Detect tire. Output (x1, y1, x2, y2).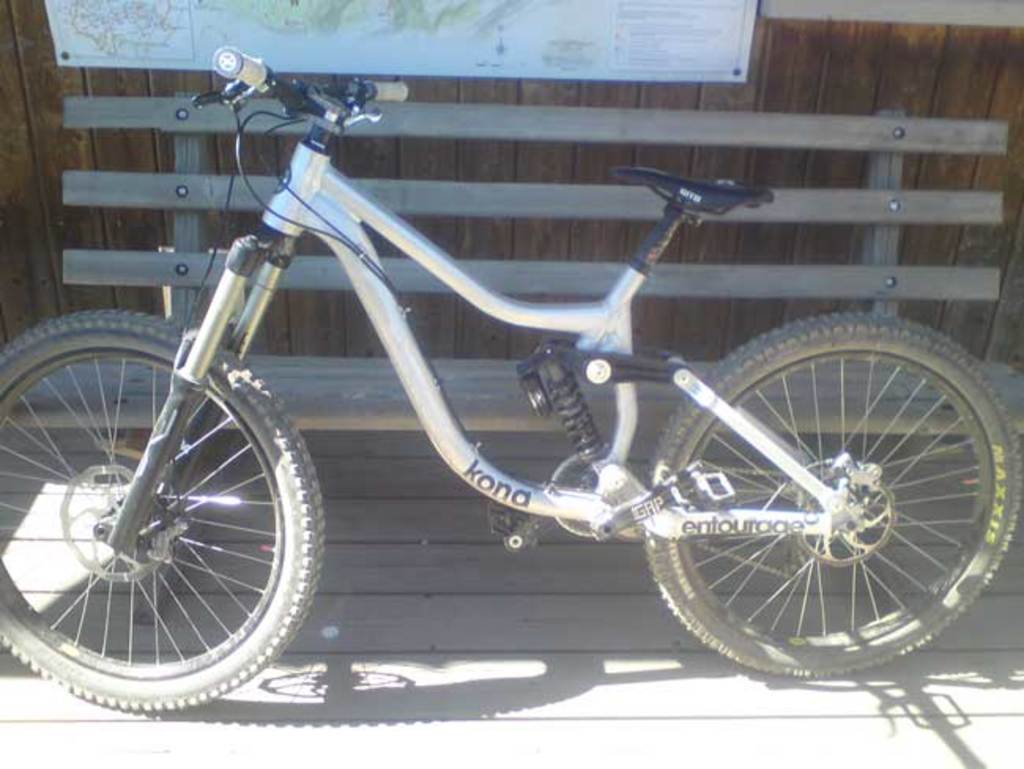
(0, 306, 318, 706).
